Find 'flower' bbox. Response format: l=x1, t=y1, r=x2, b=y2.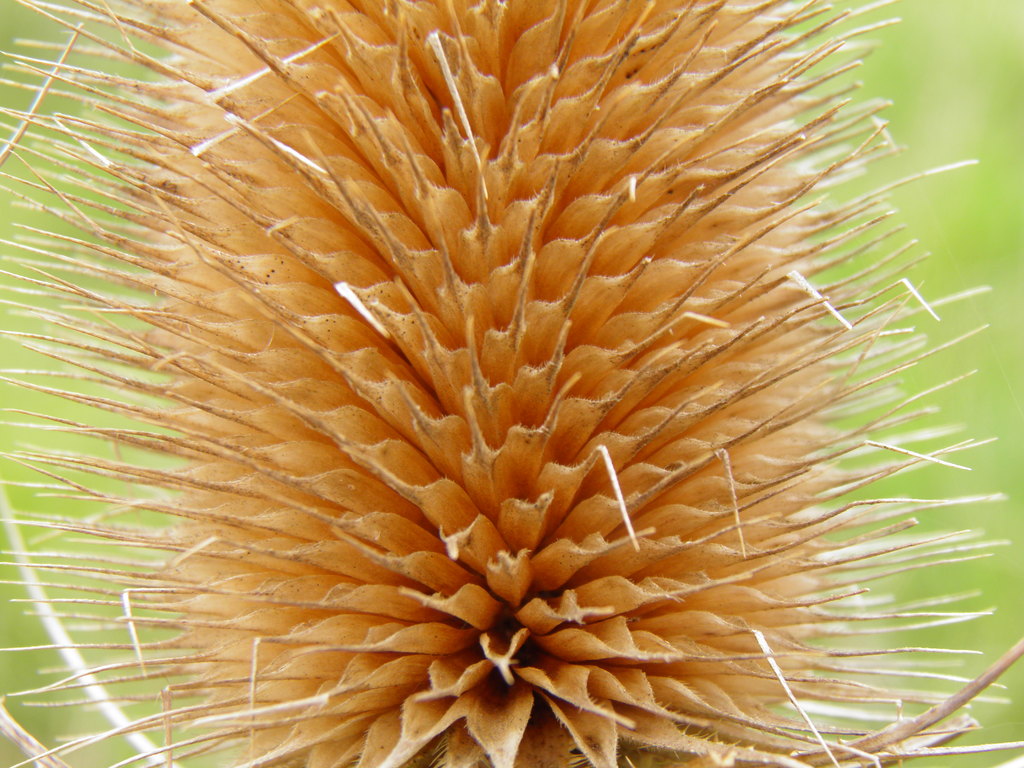
l=53, t=17, r=952, b=738.
